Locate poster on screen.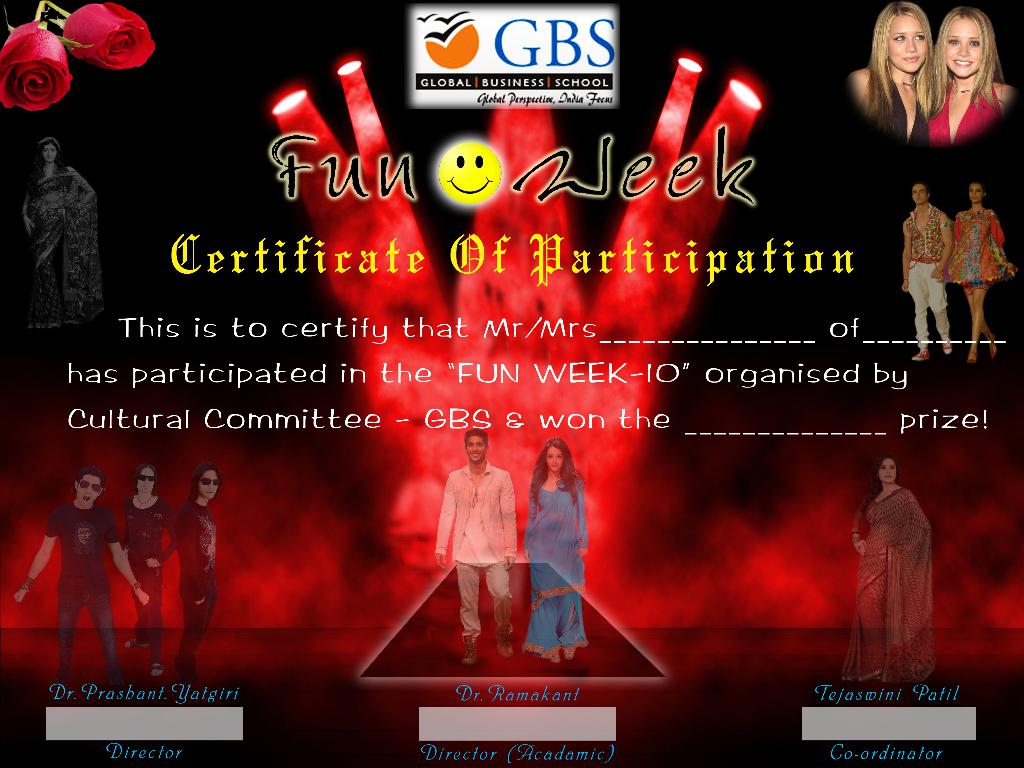
On screen at 0/1/1023/767.
